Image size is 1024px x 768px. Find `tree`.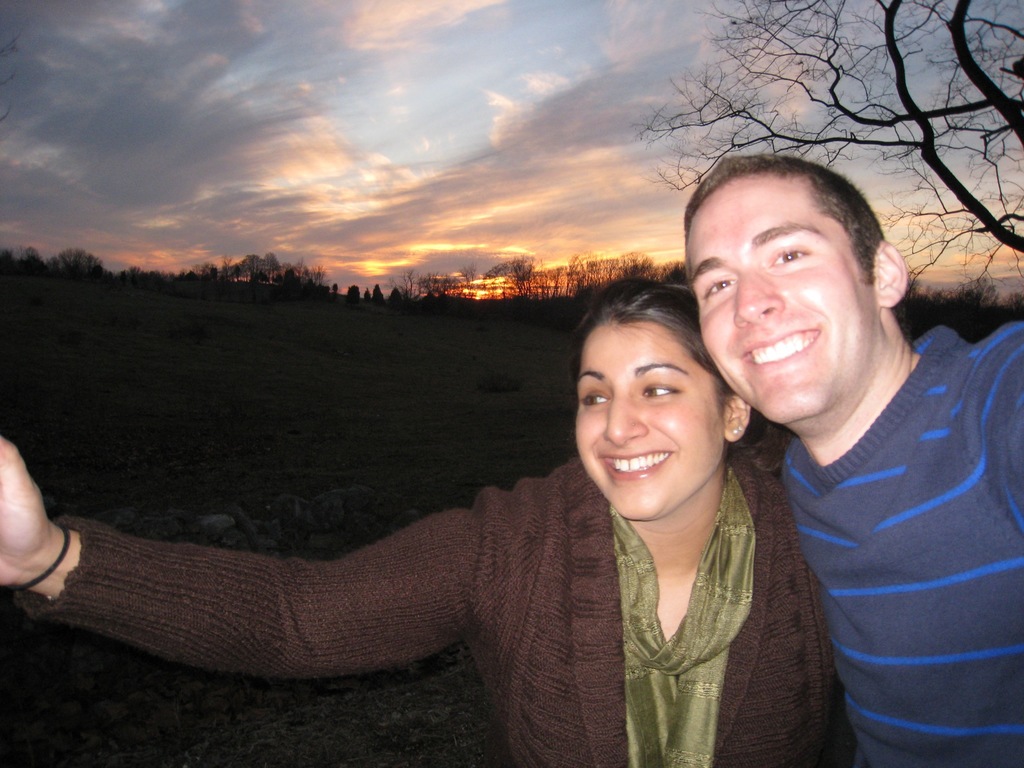
484,260,534,301.
